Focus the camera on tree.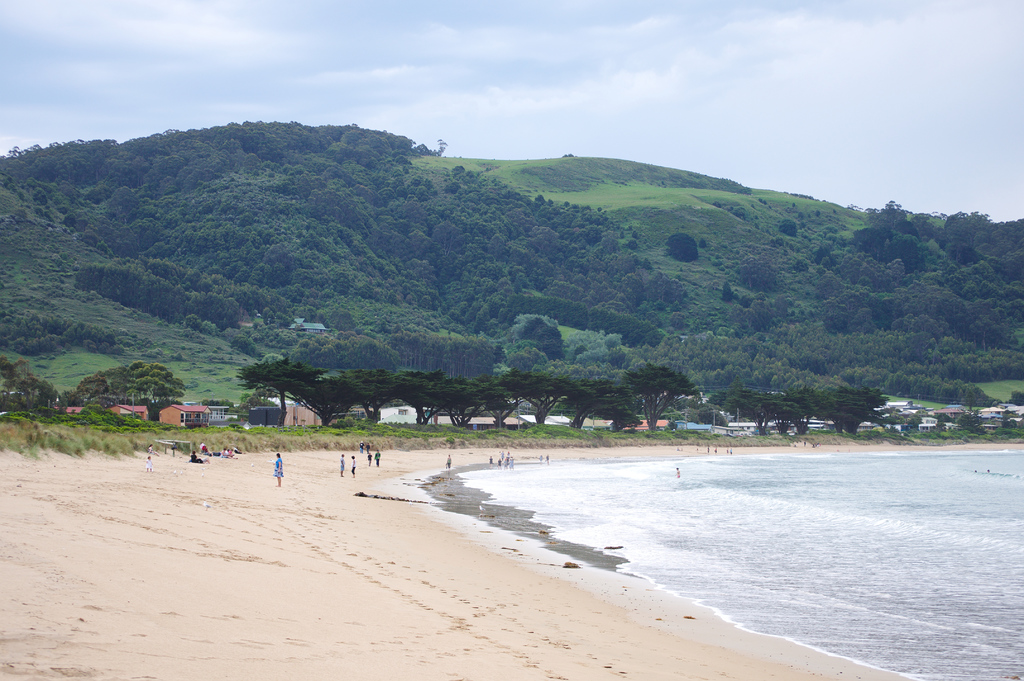
Focus region: 232 359 317 431.
